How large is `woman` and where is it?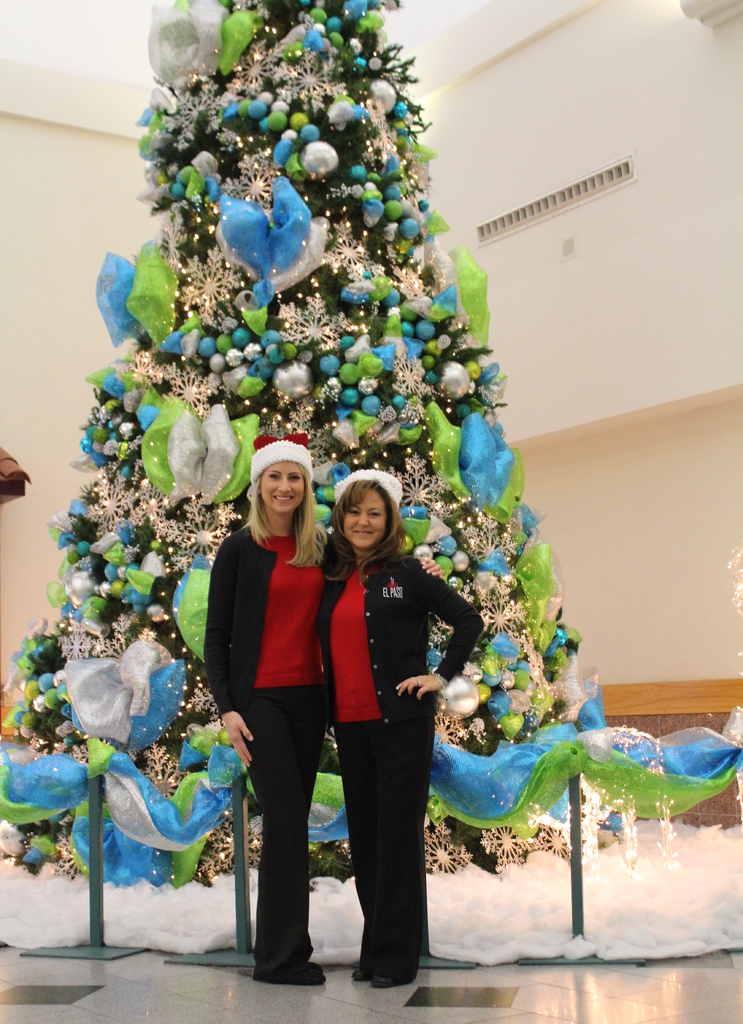
Bounding box: detection(296, 464, 449, 975).
